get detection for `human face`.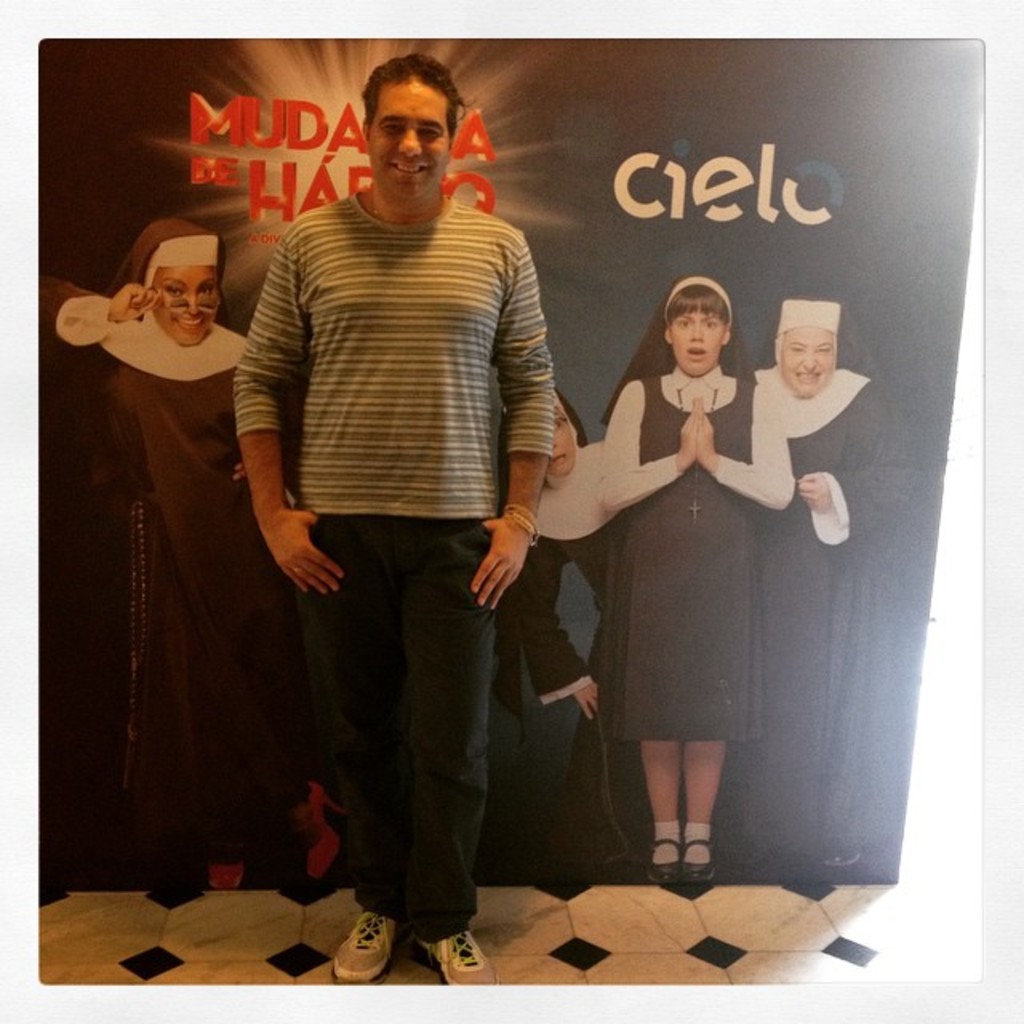
Detection: bbox(787, 325, 838, 387).
